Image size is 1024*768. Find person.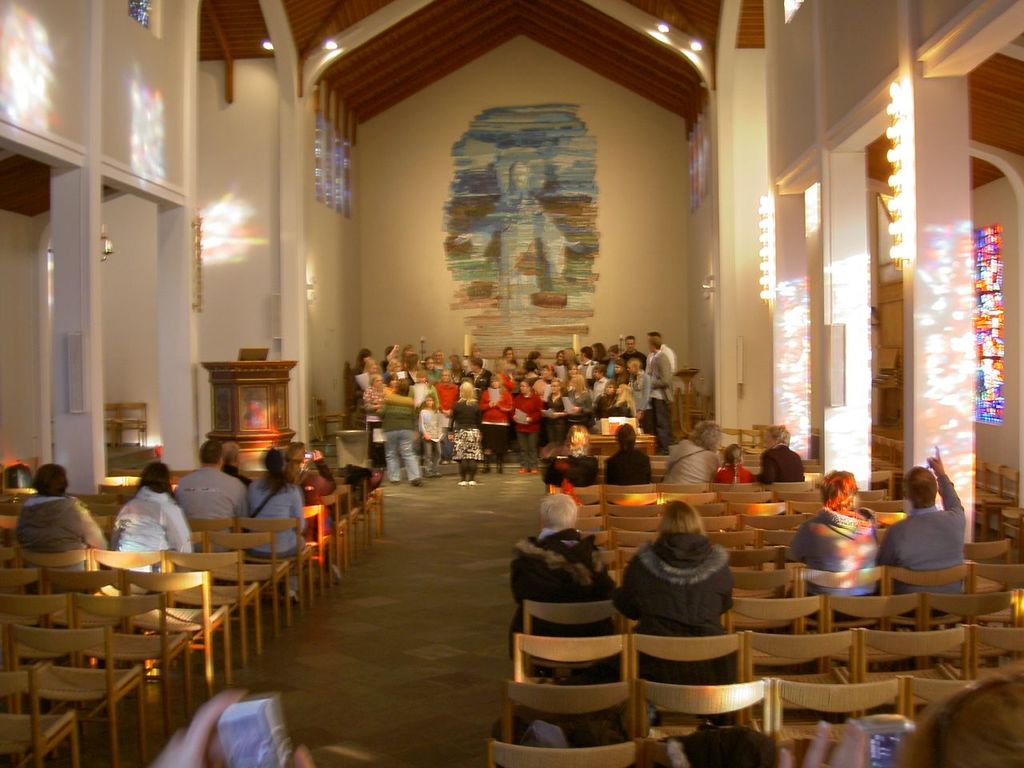
445:378:485:478.
